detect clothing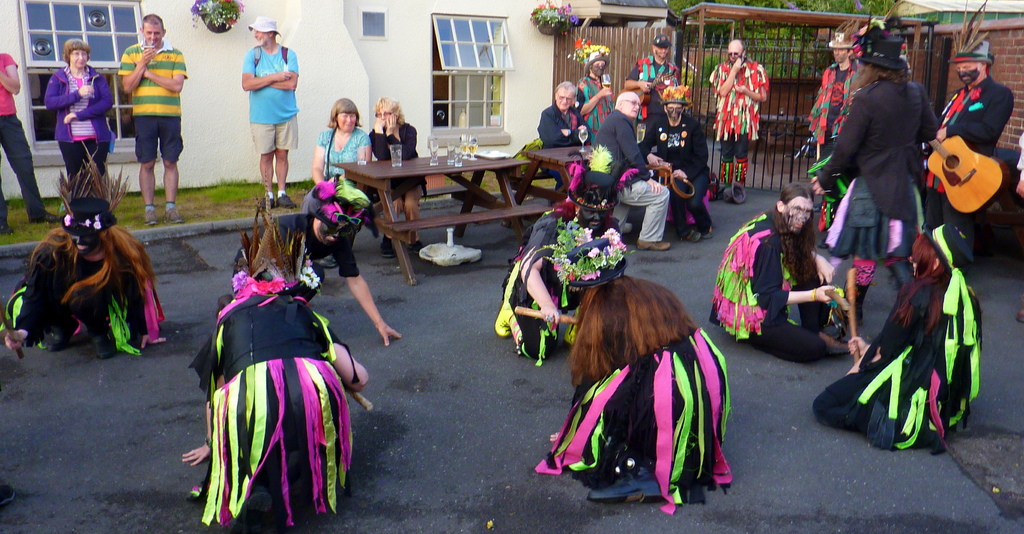
x1=709, y1=211, x2=824, y2=366
